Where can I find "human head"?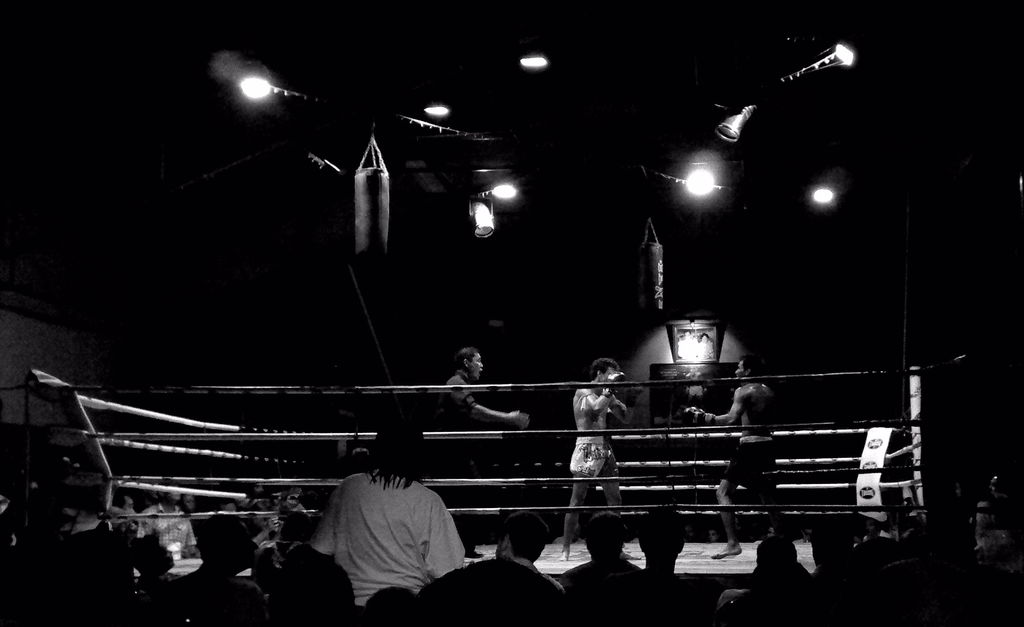
You can find it at (left=730, top=354, right=758, bottom=386).
